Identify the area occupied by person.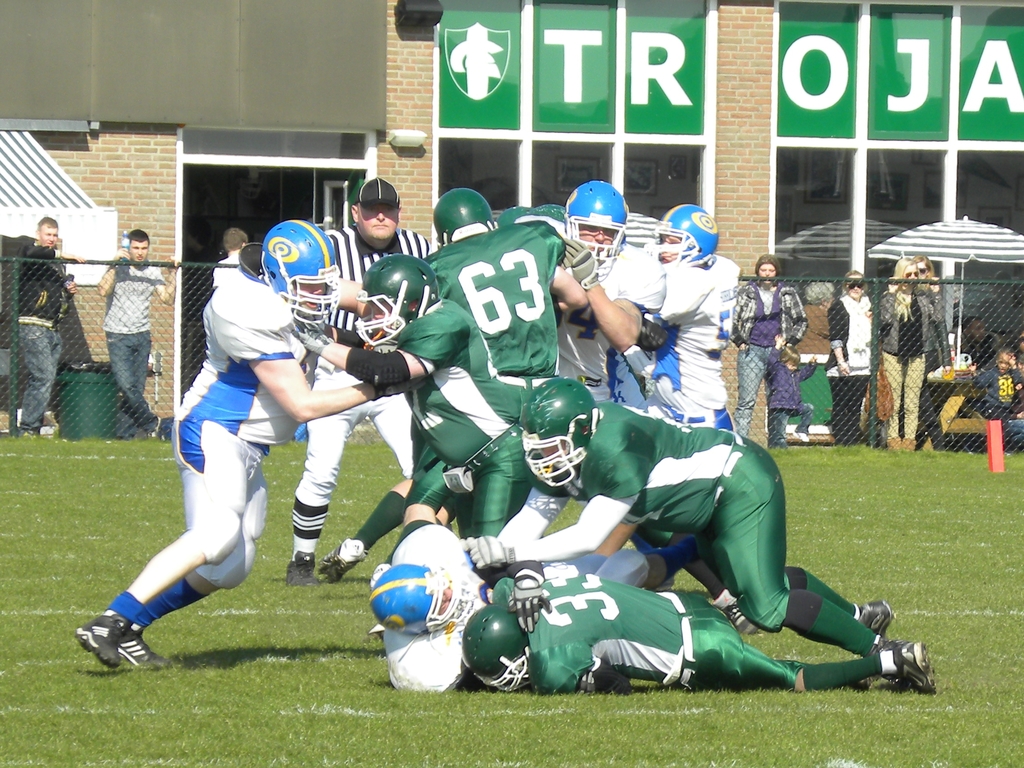
Area: (left=218, top=217, right=252, bottom=278).
